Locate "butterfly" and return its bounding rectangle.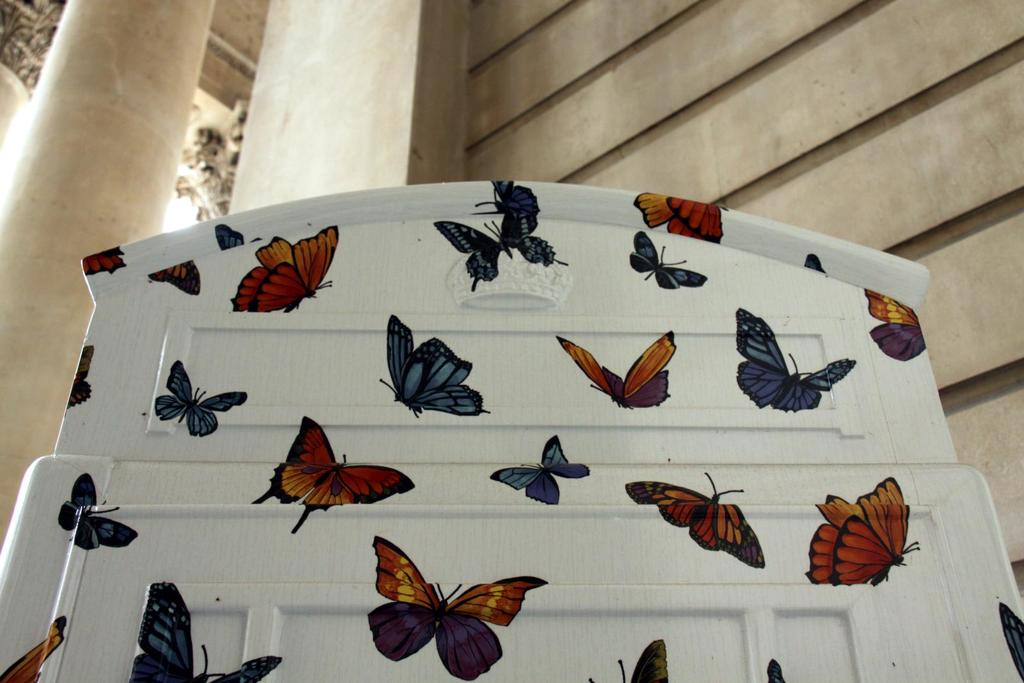
(x1=236, y1=225, x2=337, y2=311).
